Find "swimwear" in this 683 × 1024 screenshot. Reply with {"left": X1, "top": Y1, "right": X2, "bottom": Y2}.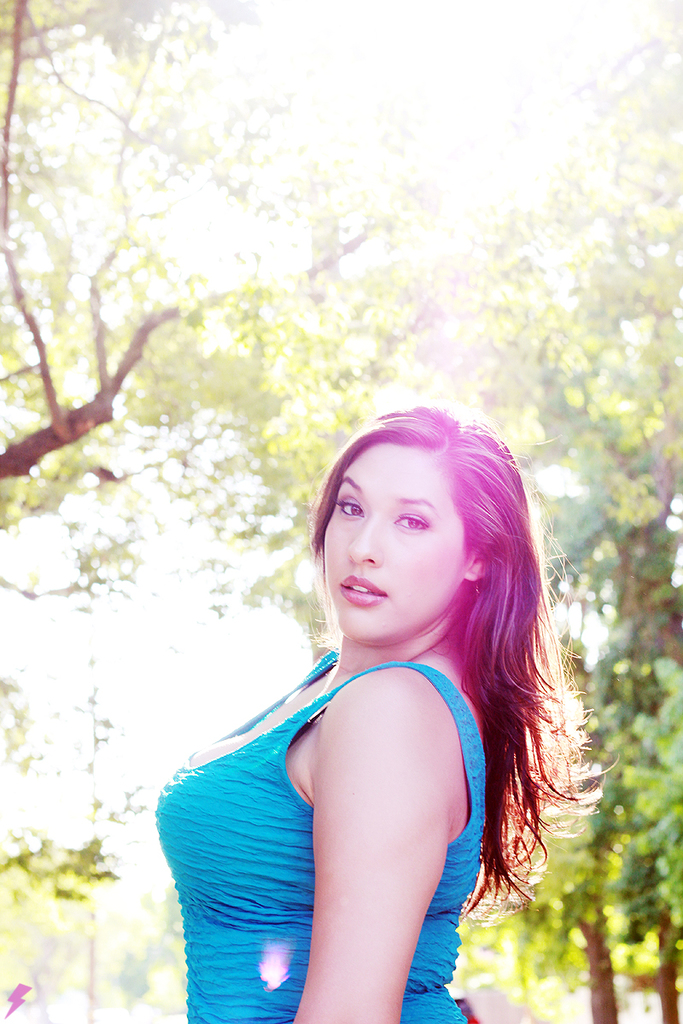
{"left": 140, "top": 638, "right": 505, "bottom": 1023}.
